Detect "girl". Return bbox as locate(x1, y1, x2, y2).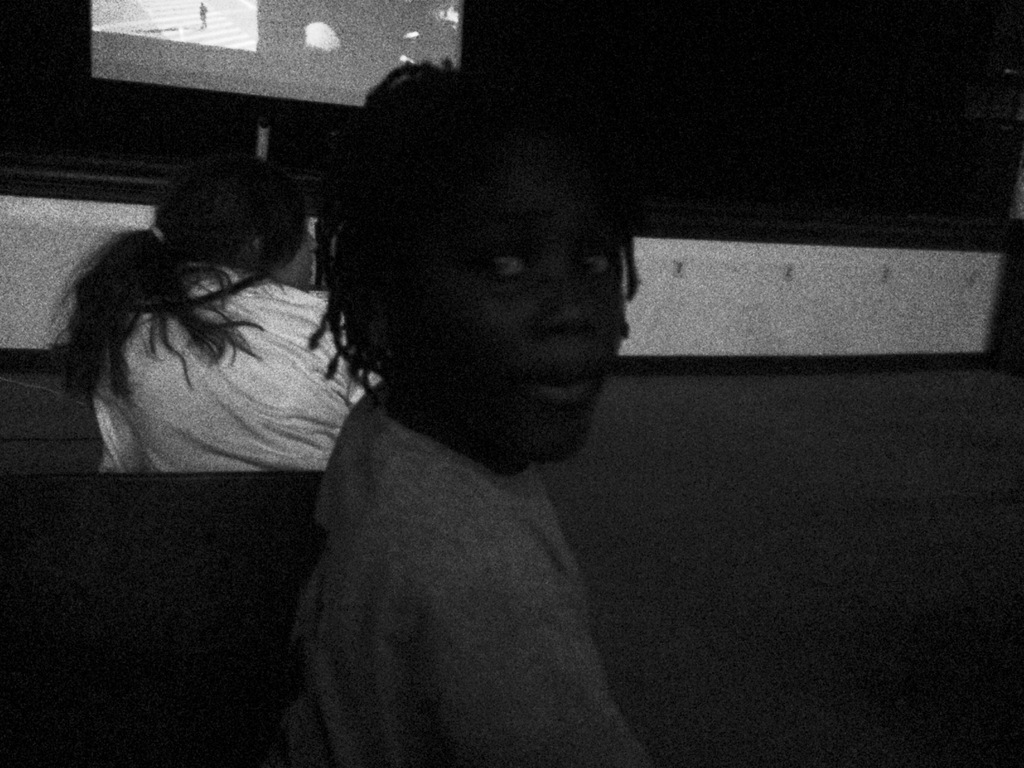
locate(47, 67, 650, 767).
